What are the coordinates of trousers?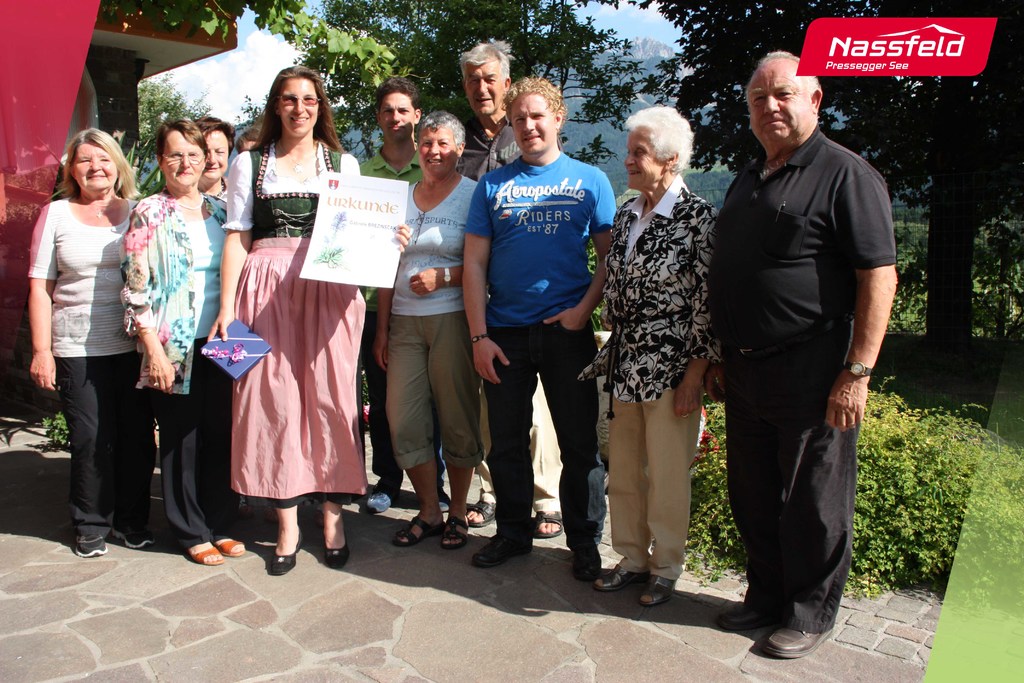
Rect(147, 336, 243, 549).
